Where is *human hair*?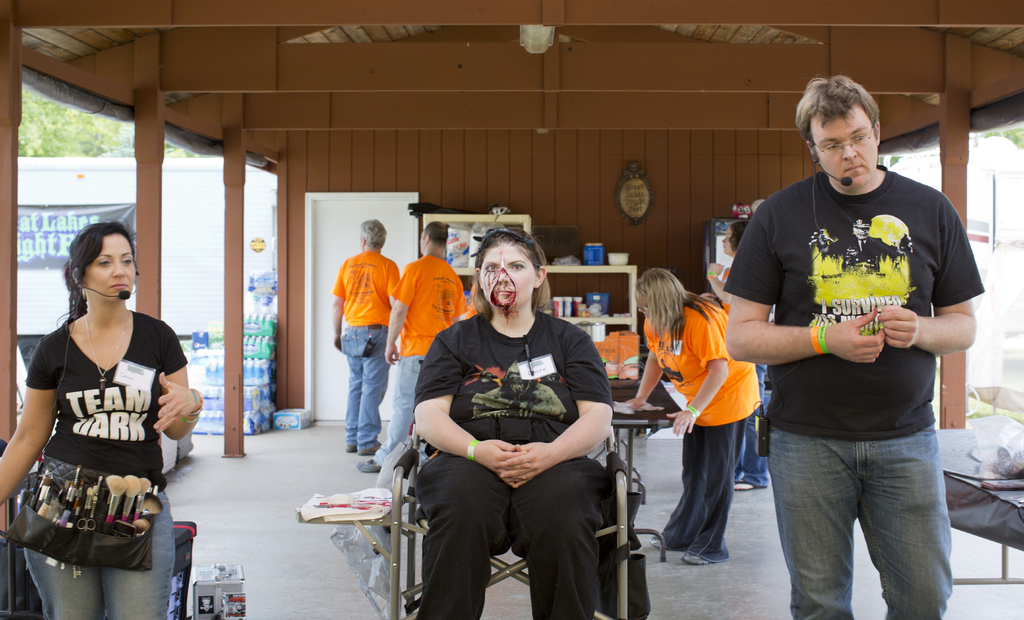
(left=632, top=272, right=696, bottom=341).
